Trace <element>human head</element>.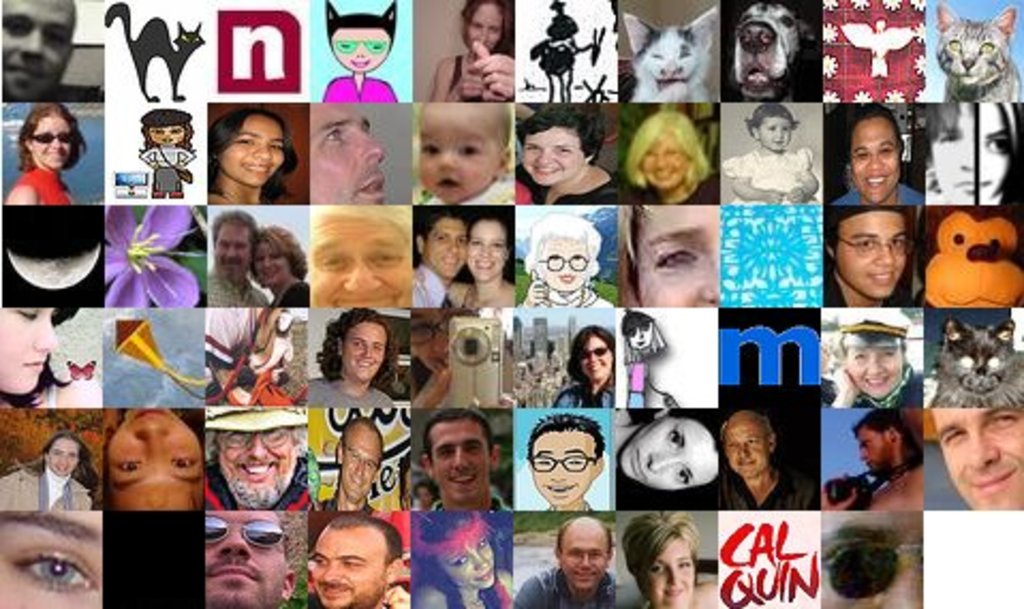
Traced to <region>556, 515, 611, 592</region>.
